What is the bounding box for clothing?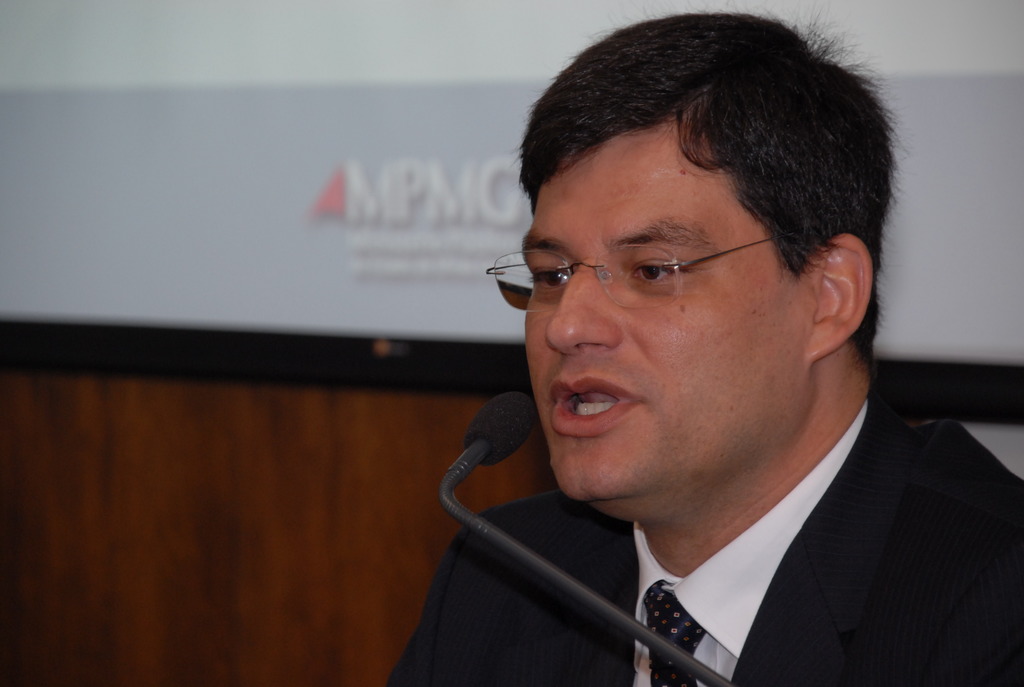
l=383, t=368, r=1023, b=686.
